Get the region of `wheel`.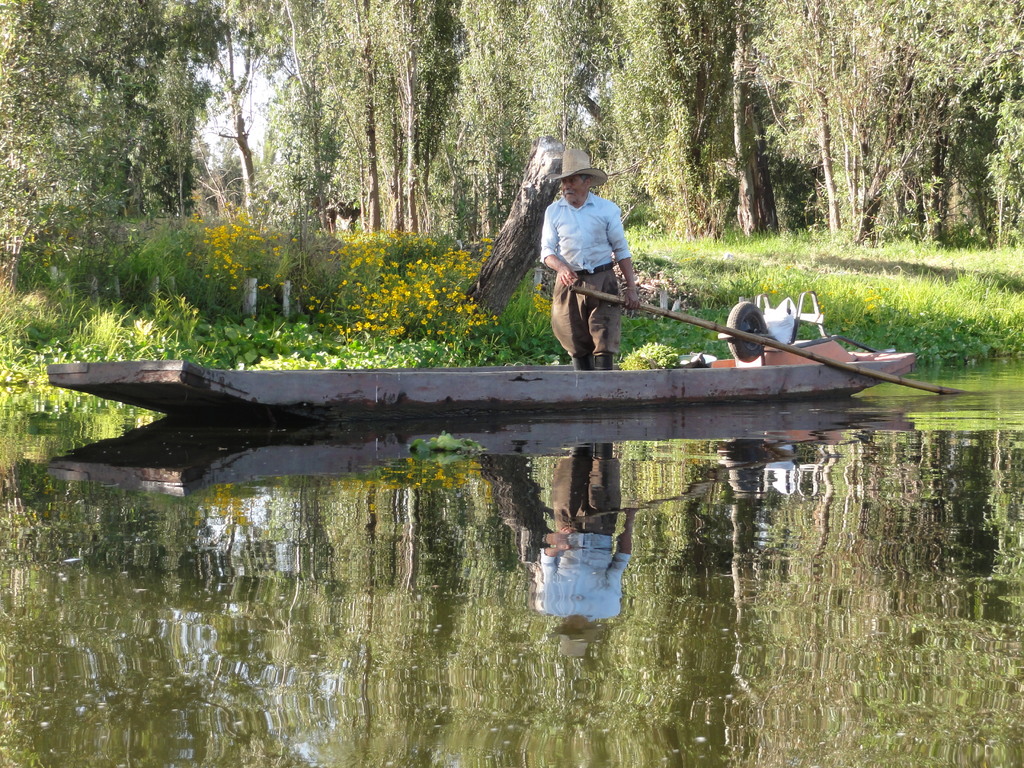
{"left": 726, "top": 301, "right": 771, "bottom": 359}.
